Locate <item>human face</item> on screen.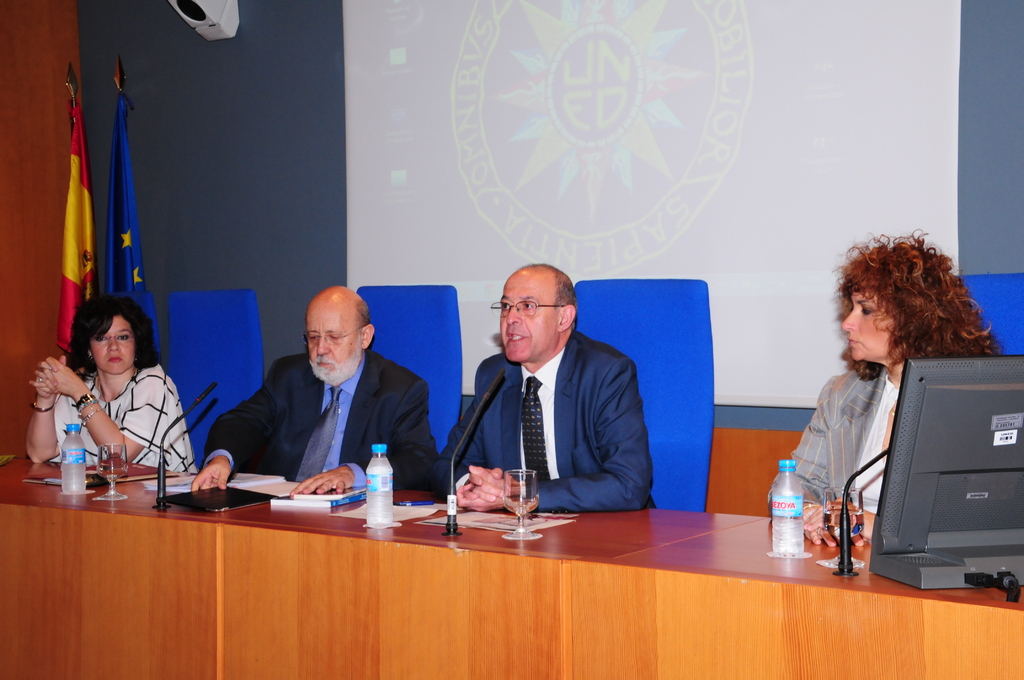
On screen at BBox(90, 314, 136, 376).
